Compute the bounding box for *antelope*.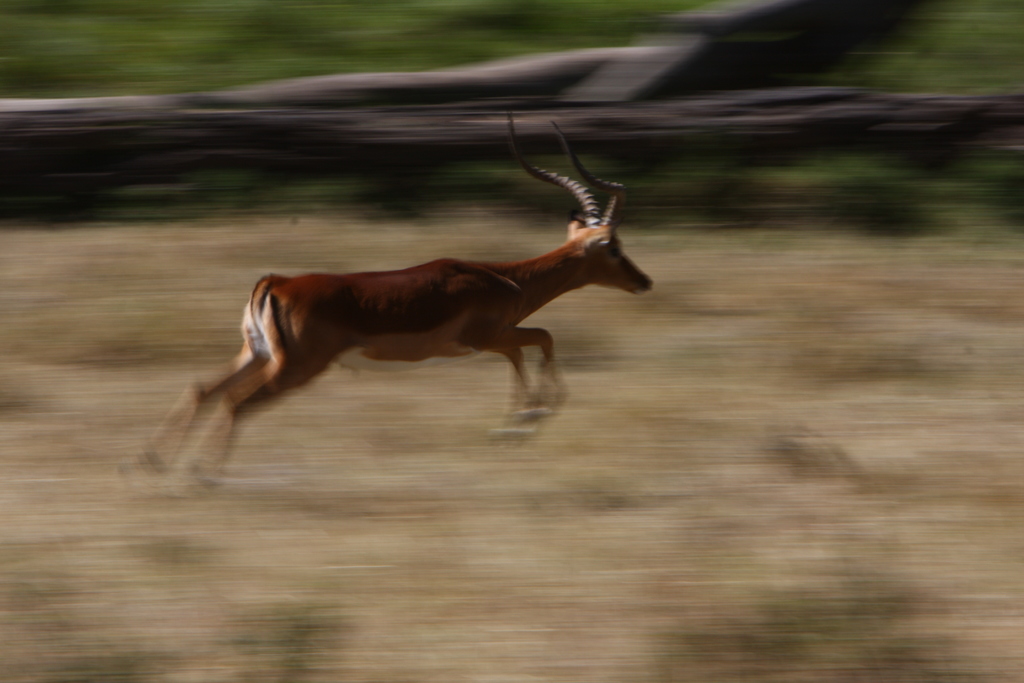
117:109:653:494.
